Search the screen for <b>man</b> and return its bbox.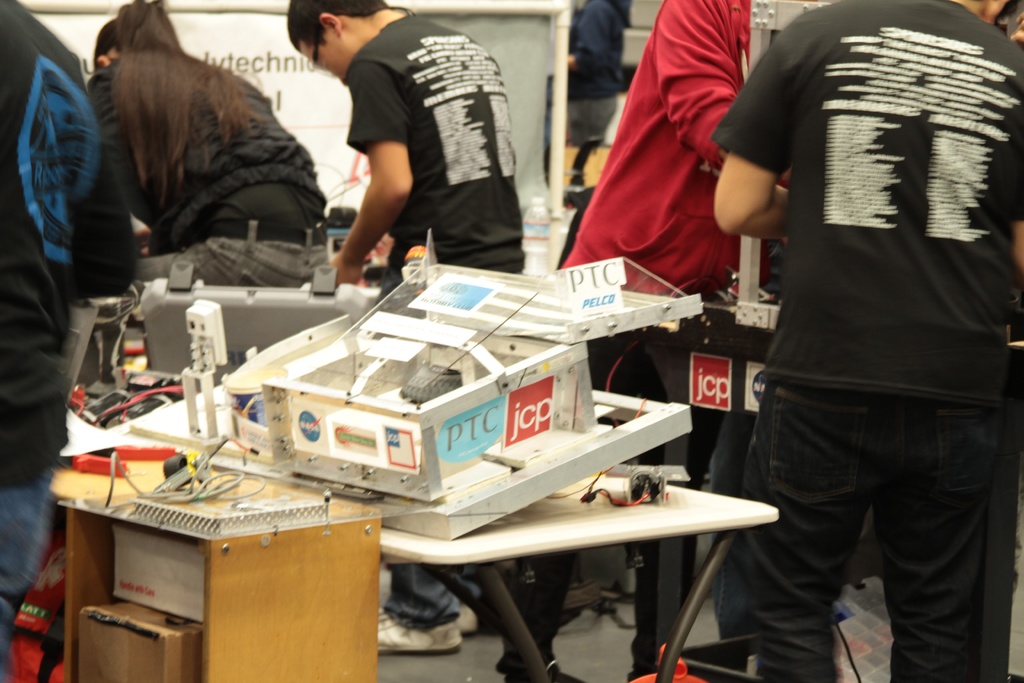
Found: (0, 0, 147, 682).
